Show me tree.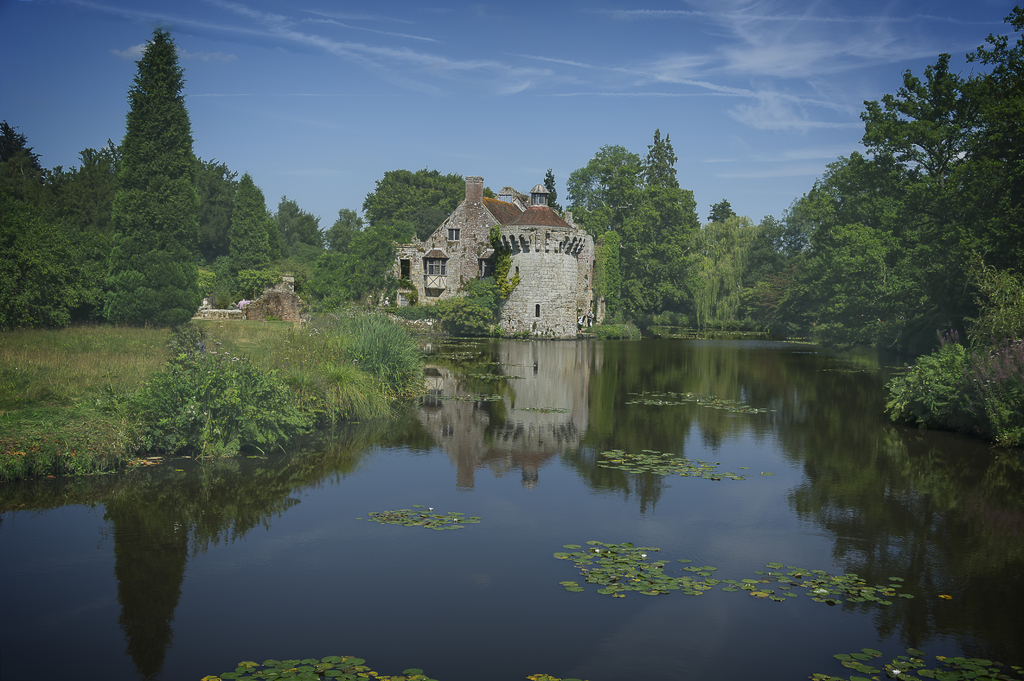
tree is here: (40, 150, 116, 228).
